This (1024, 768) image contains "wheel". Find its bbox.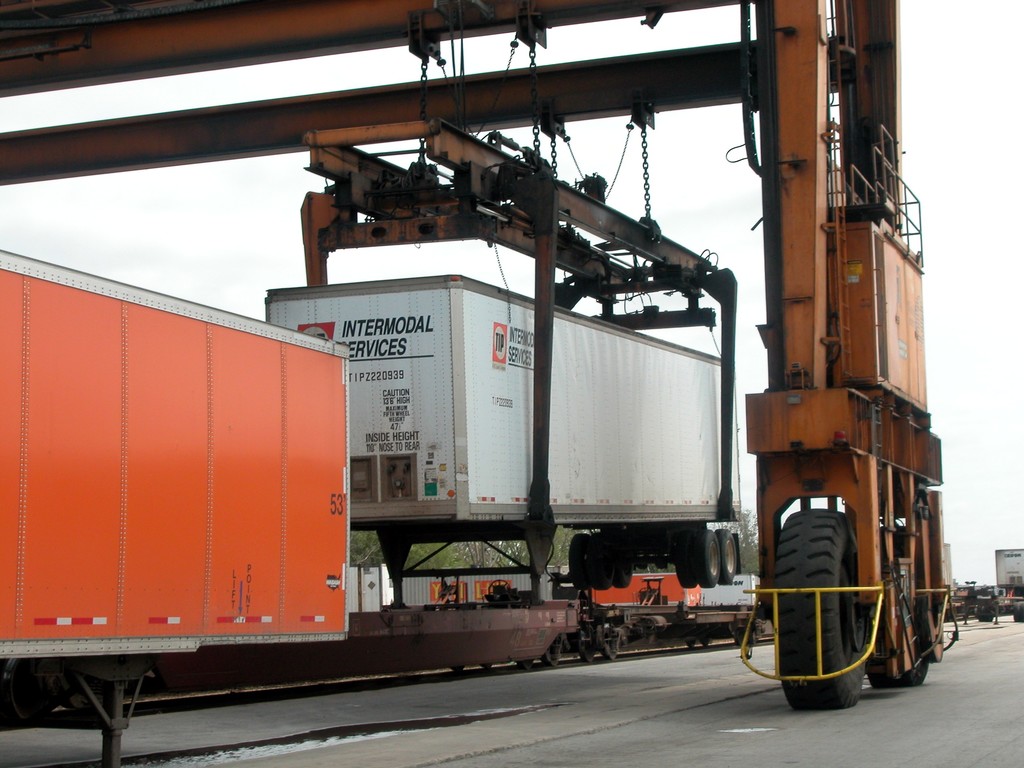
box(718, 528, 737, 582).
